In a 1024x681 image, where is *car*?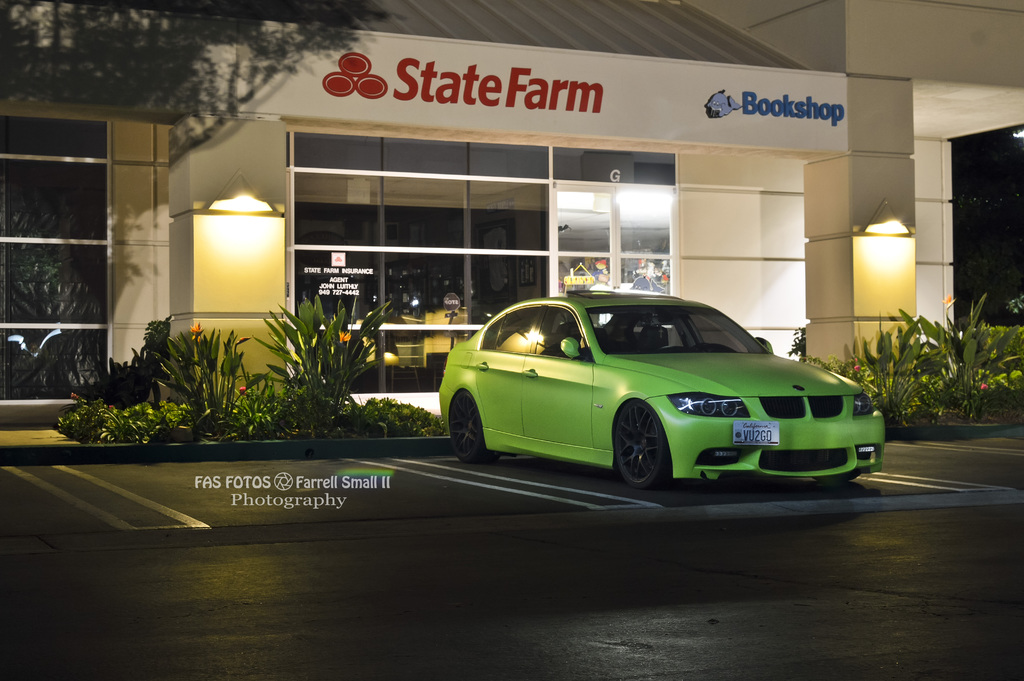
select_region(430, 279, 891, 501).
